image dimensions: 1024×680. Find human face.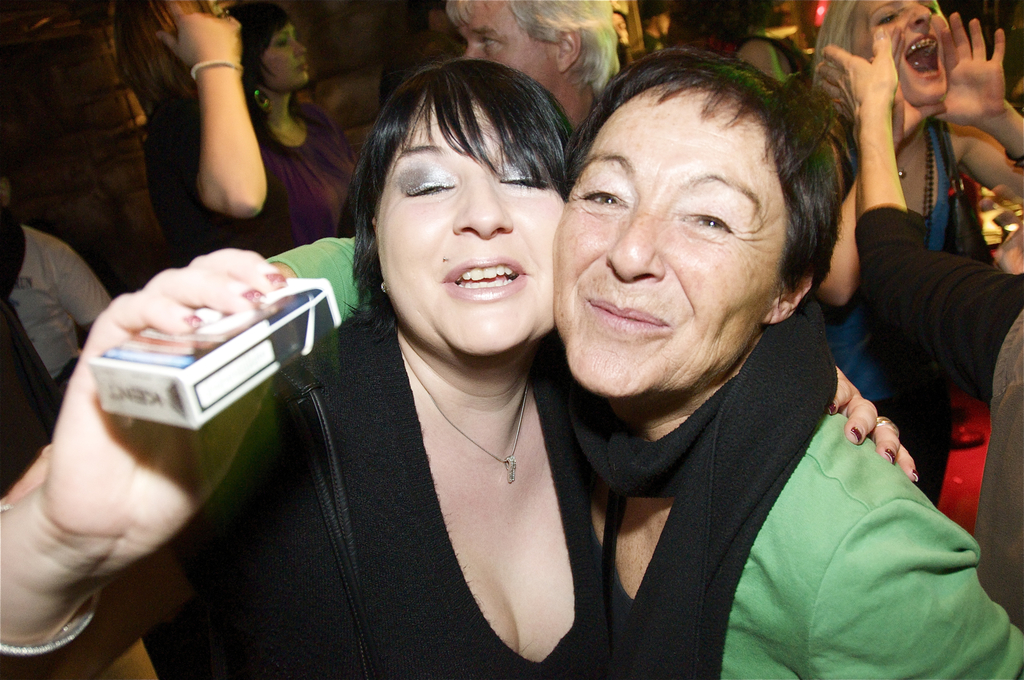
867, 0, 950, 102.
